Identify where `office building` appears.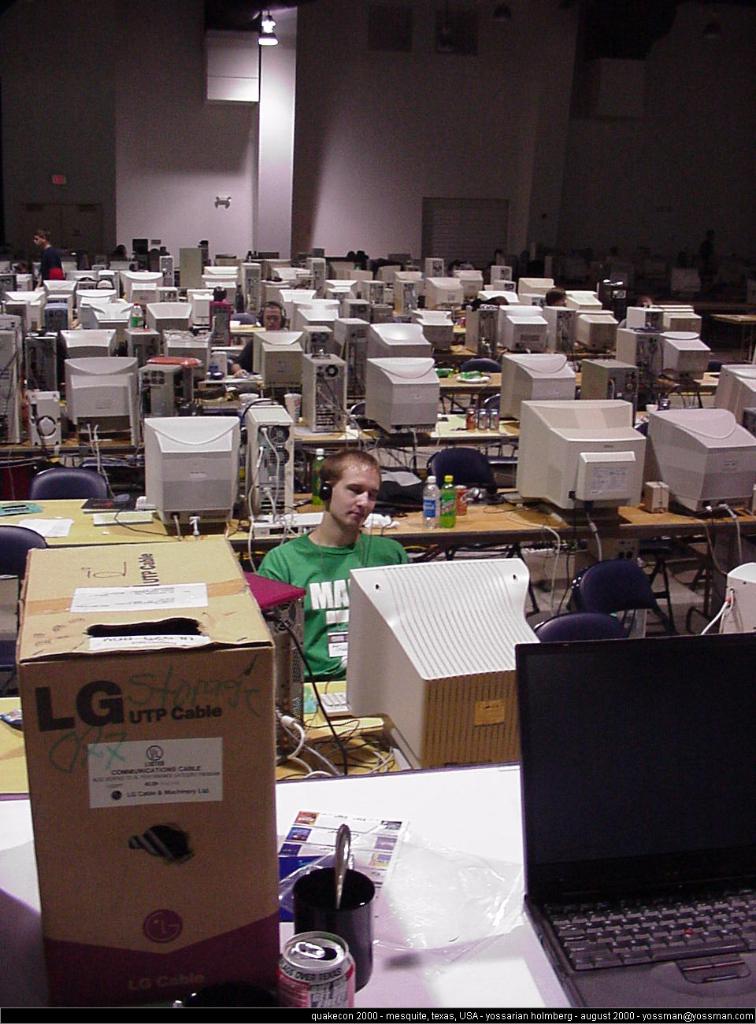
Appears at (233, 331, 724, 719).
